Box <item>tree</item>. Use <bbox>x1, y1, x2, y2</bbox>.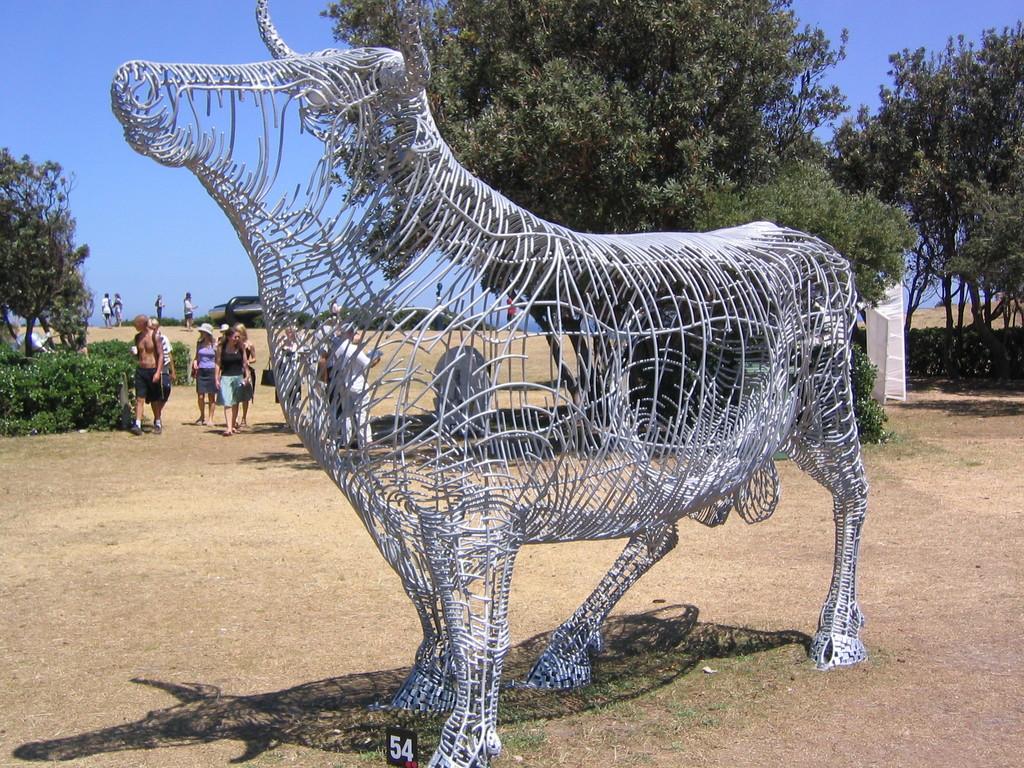
<bbox>1, 140, 89, 380</bbox>.
